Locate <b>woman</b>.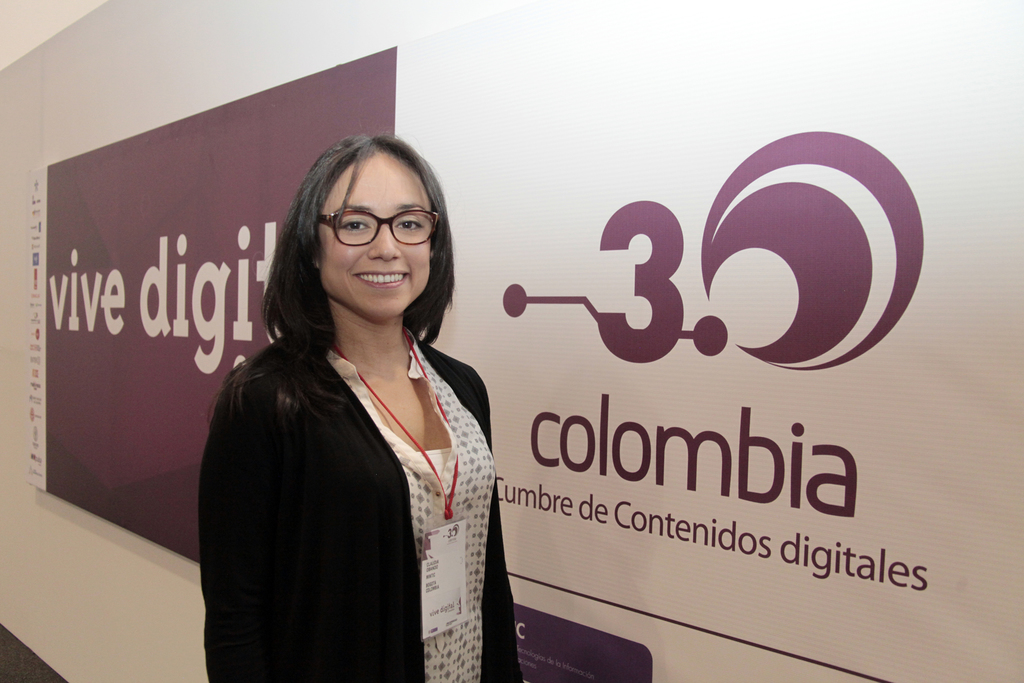
Bounding box: [x1=195, y1=133, x2=514, y2=682].
